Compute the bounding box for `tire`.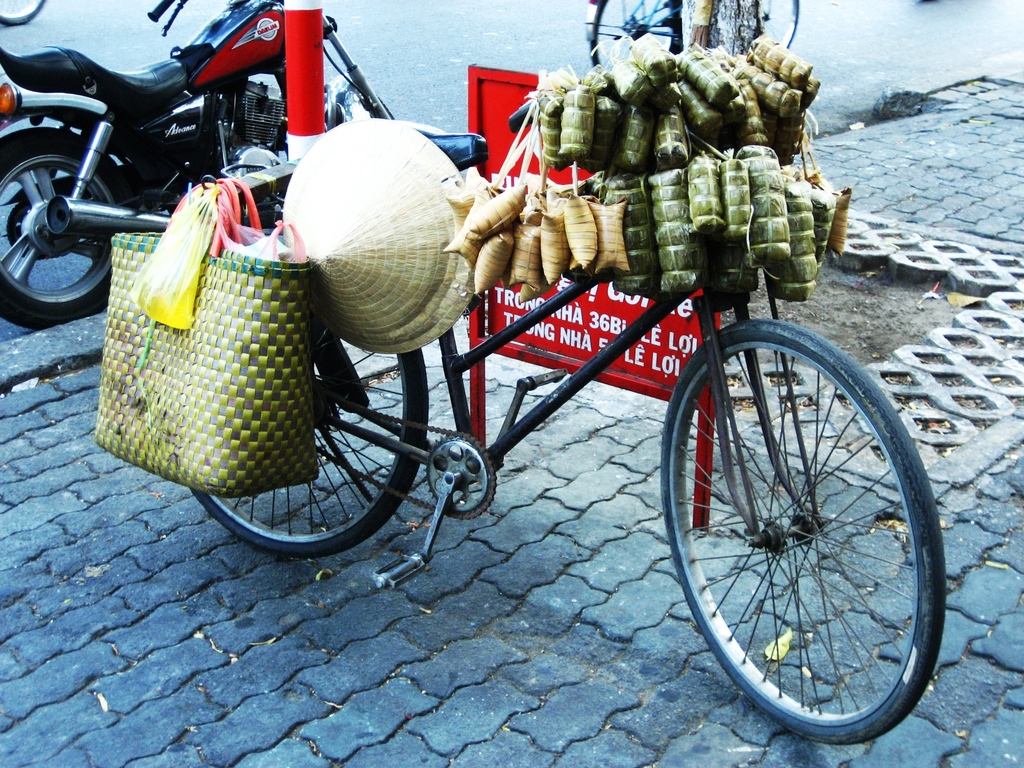
left=188, top=310, right=426, bottom=557.
